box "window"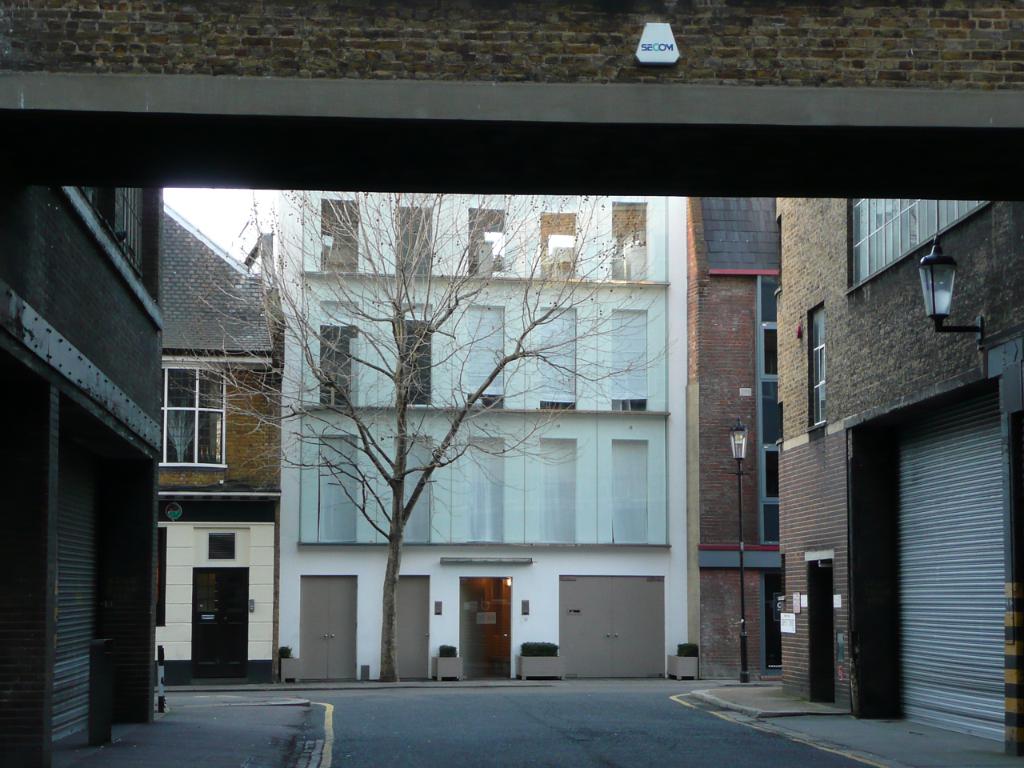
l=610, t=314, r=647, b=411
